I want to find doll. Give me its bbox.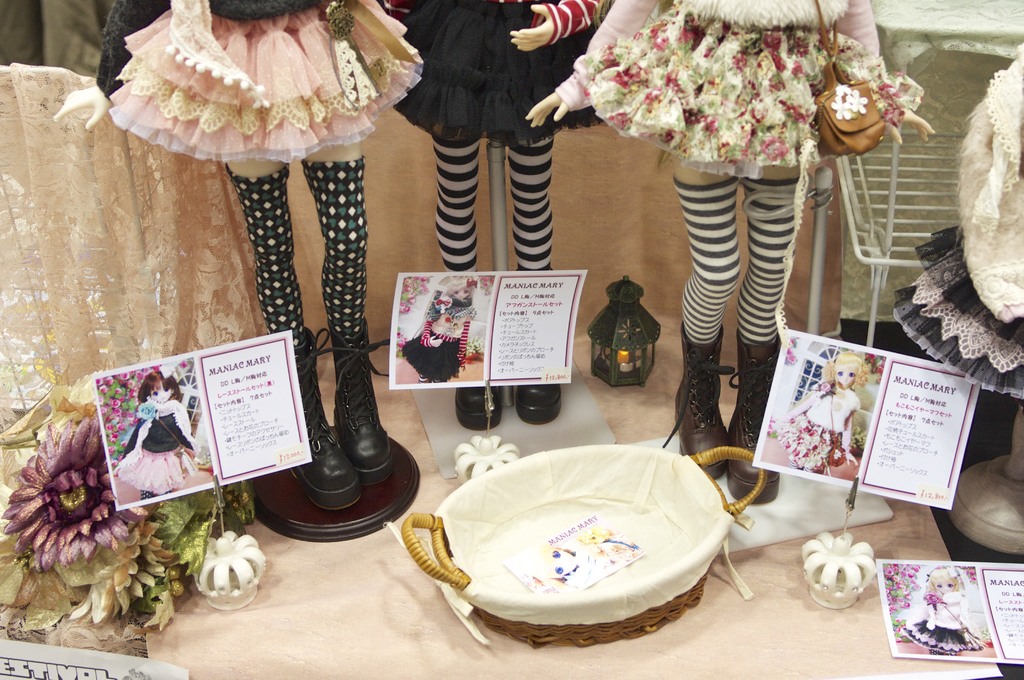
(584,522,653,565).
